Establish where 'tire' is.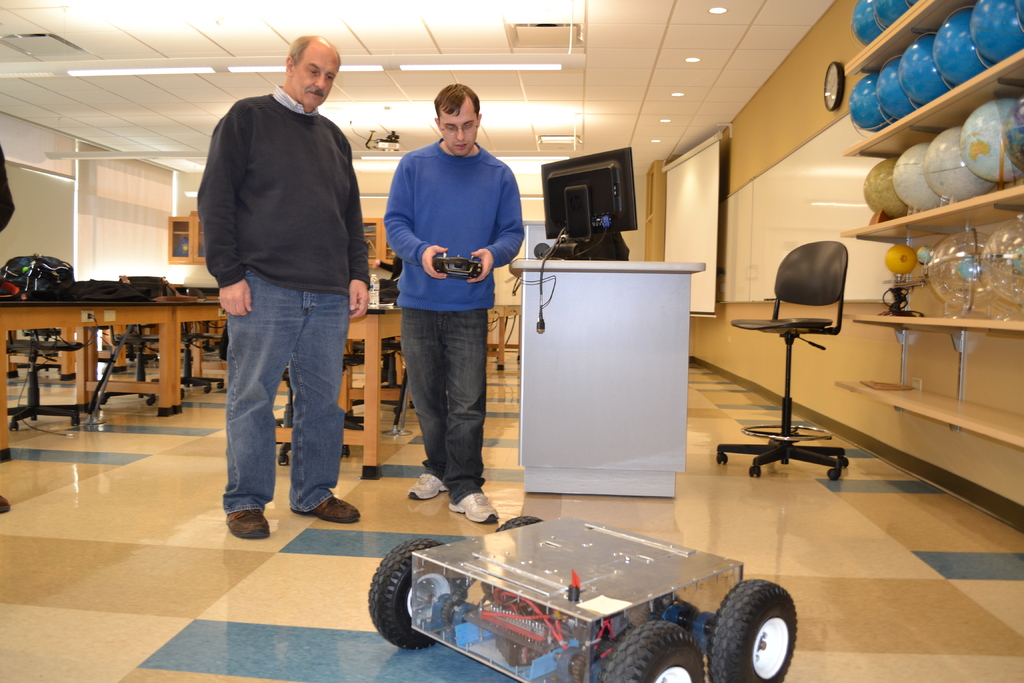
Established at locate(367, 538, 451, 647).
